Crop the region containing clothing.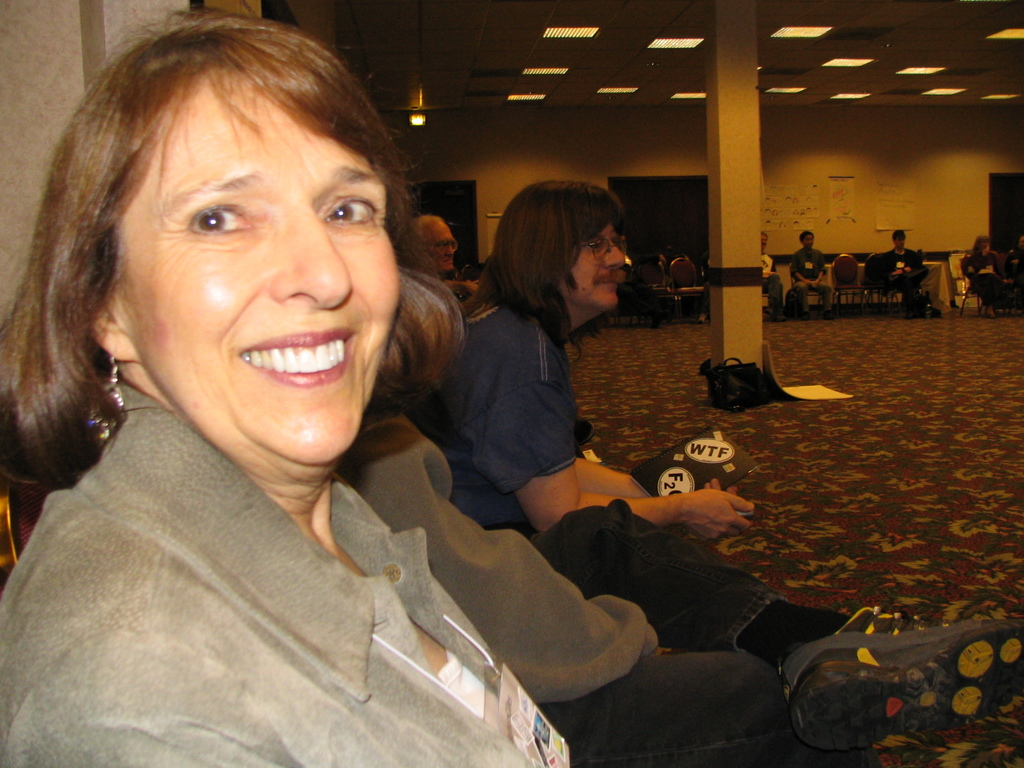
Crop region: l=892, t=278, r=924, b=312.
